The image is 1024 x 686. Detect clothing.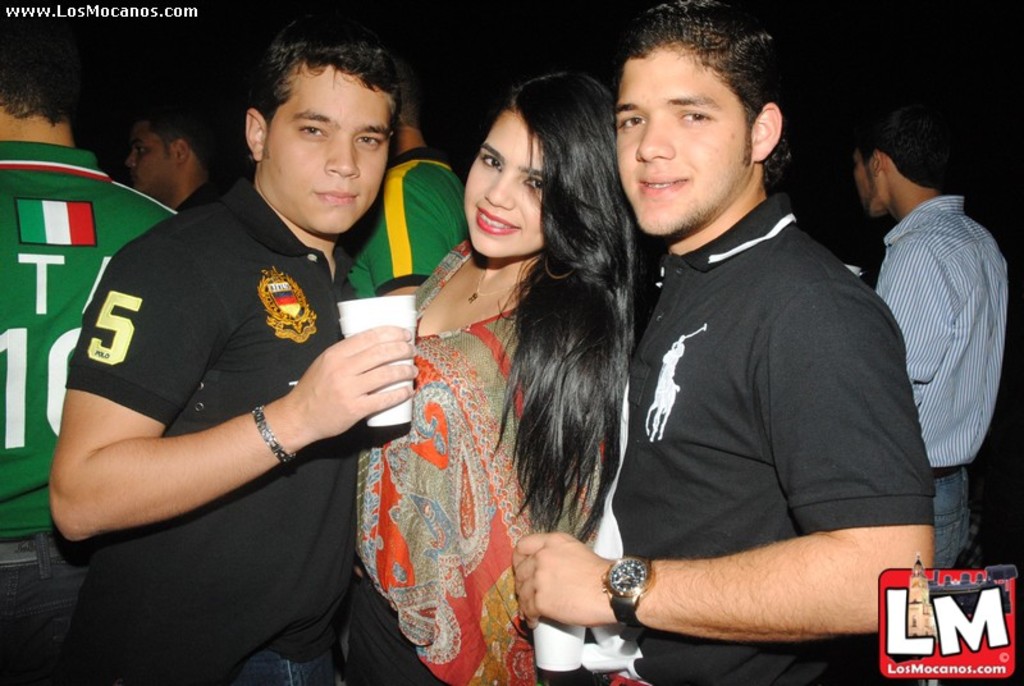
Detection: (x1=0, y1=142, x2=179, y2=685).
